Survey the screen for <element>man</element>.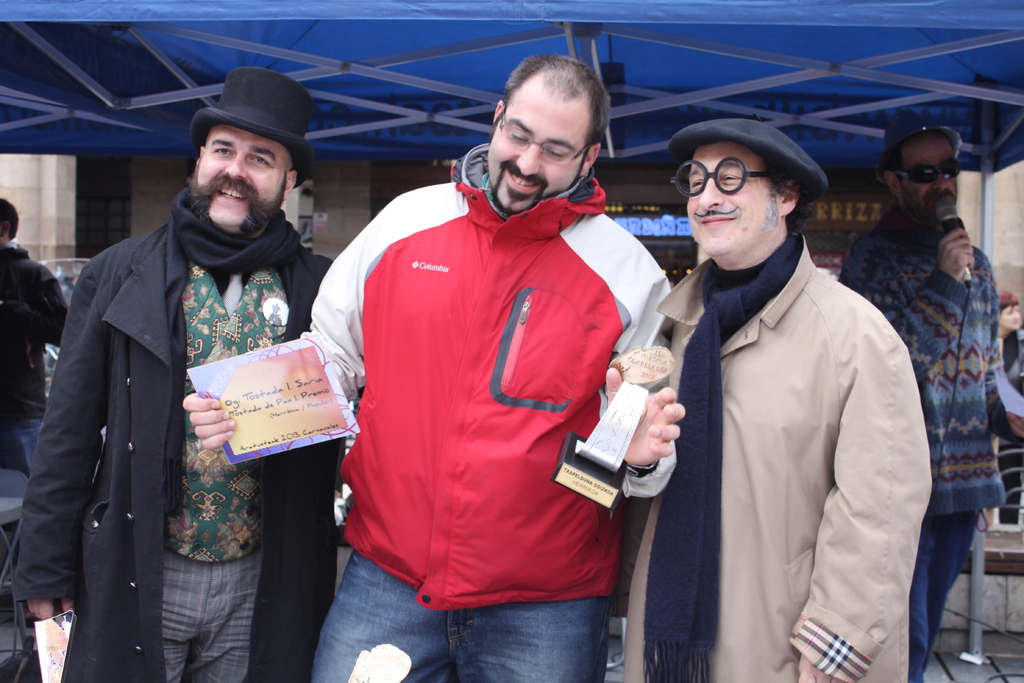
Survey found: x1=838 y1=110 x2=1005 y2=682.
